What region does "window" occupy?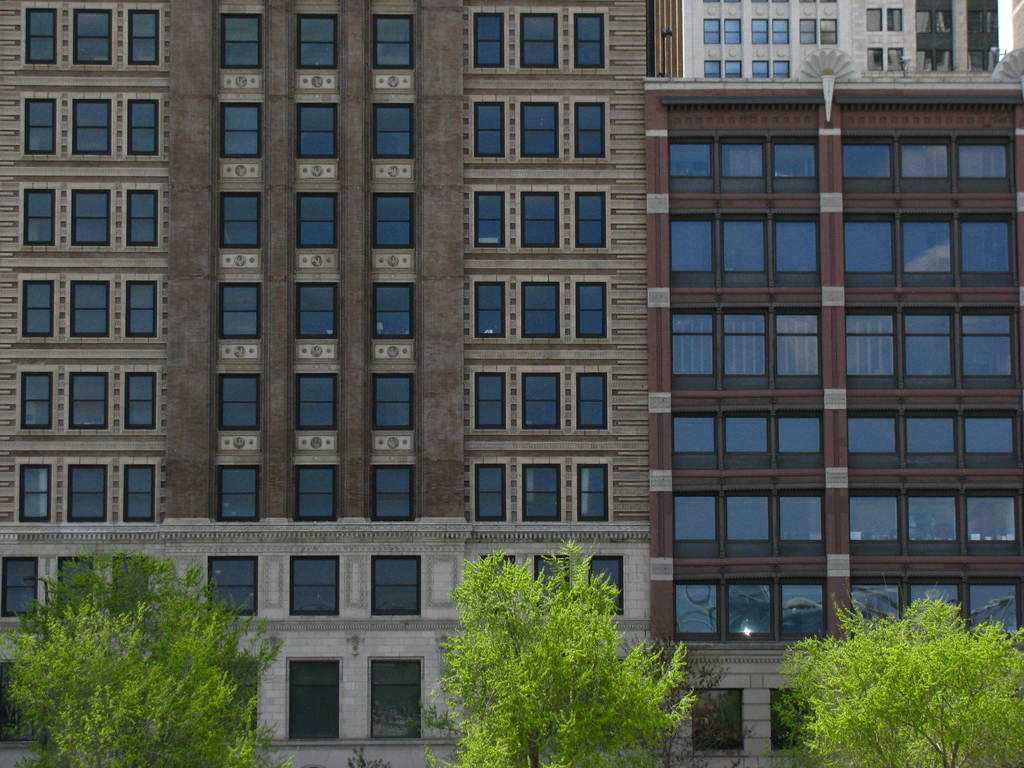
(58,553,96,623).
